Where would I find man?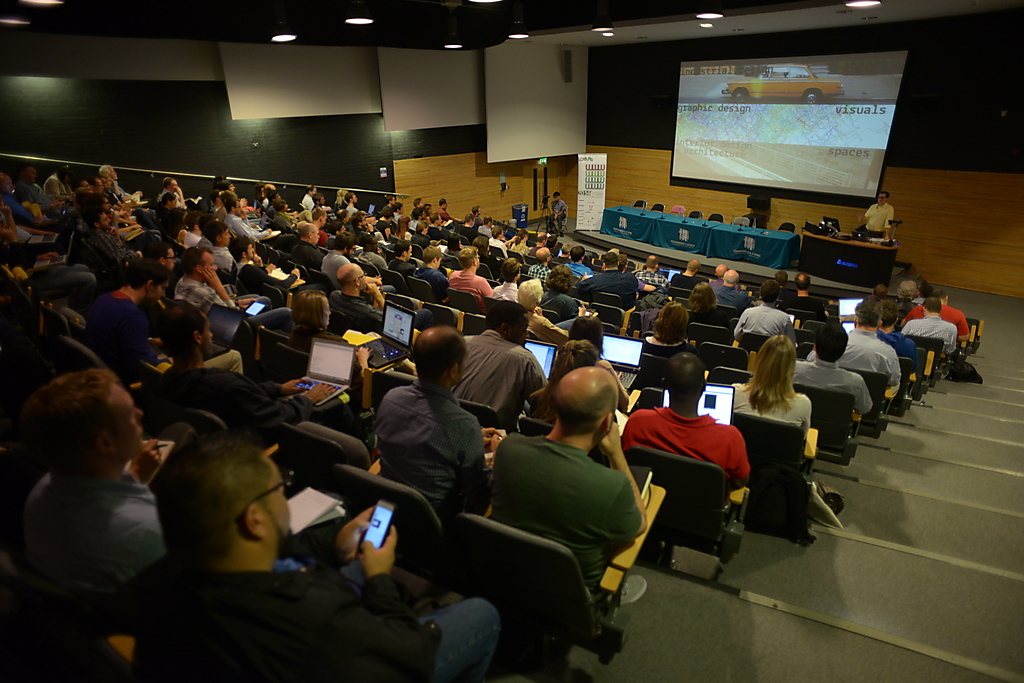
At <box>634,256,667,288</box>.
